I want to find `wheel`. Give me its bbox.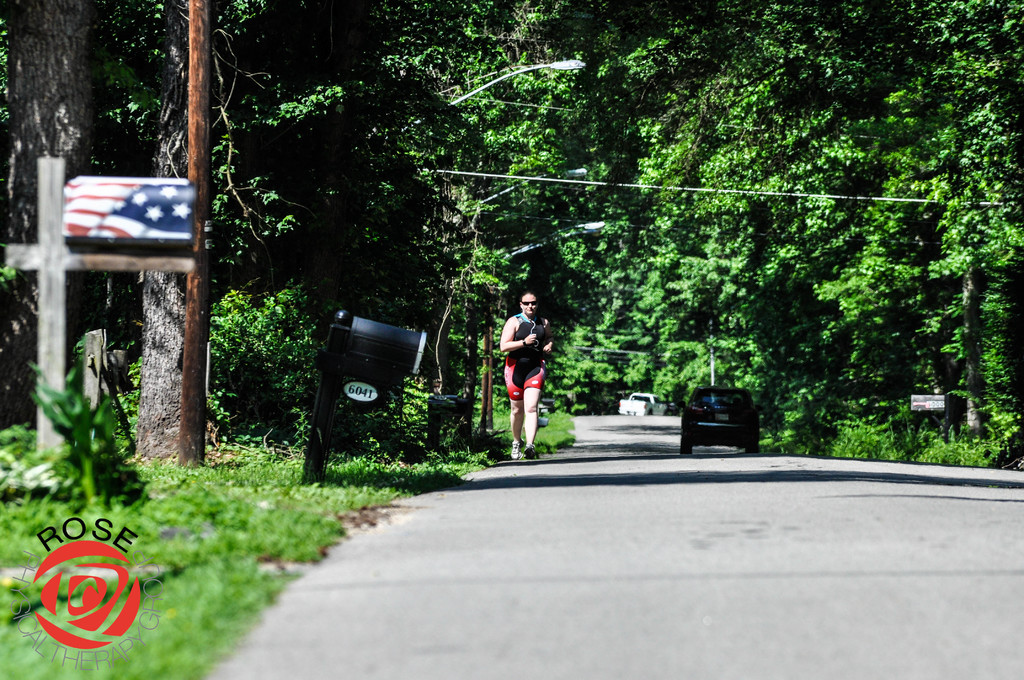
<region>677, 439, 694, 455</region>.
